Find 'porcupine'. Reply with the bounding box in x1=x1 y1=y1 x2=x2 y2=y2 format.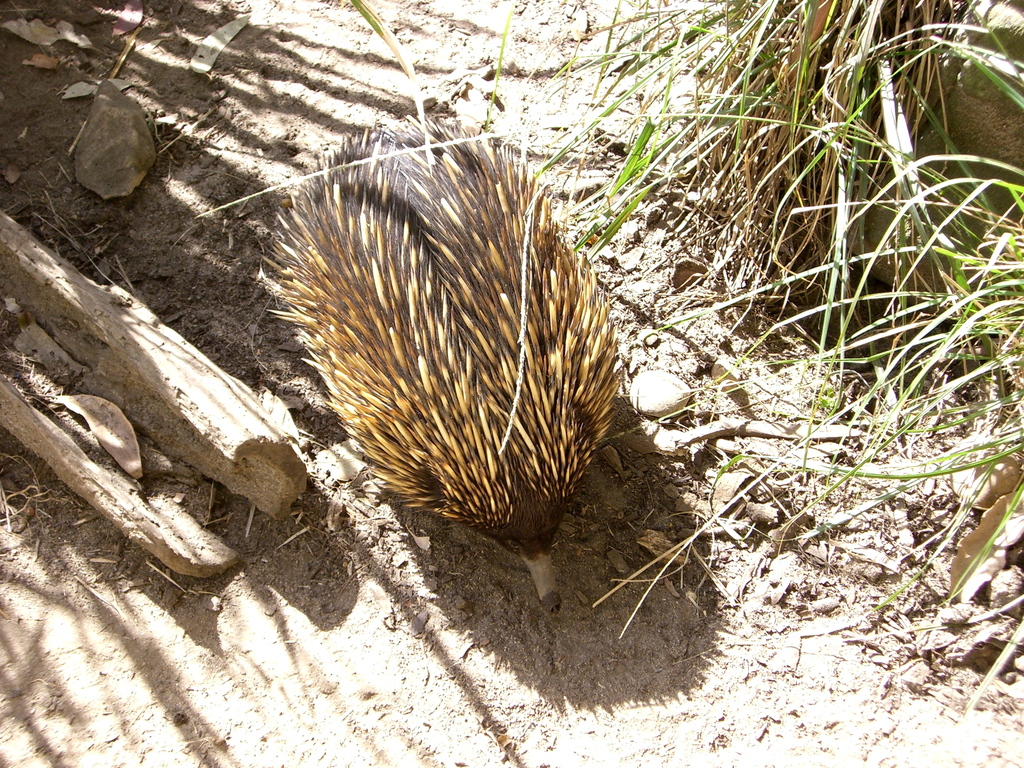
x1=273 y1=106 x2=630 y2=616.
